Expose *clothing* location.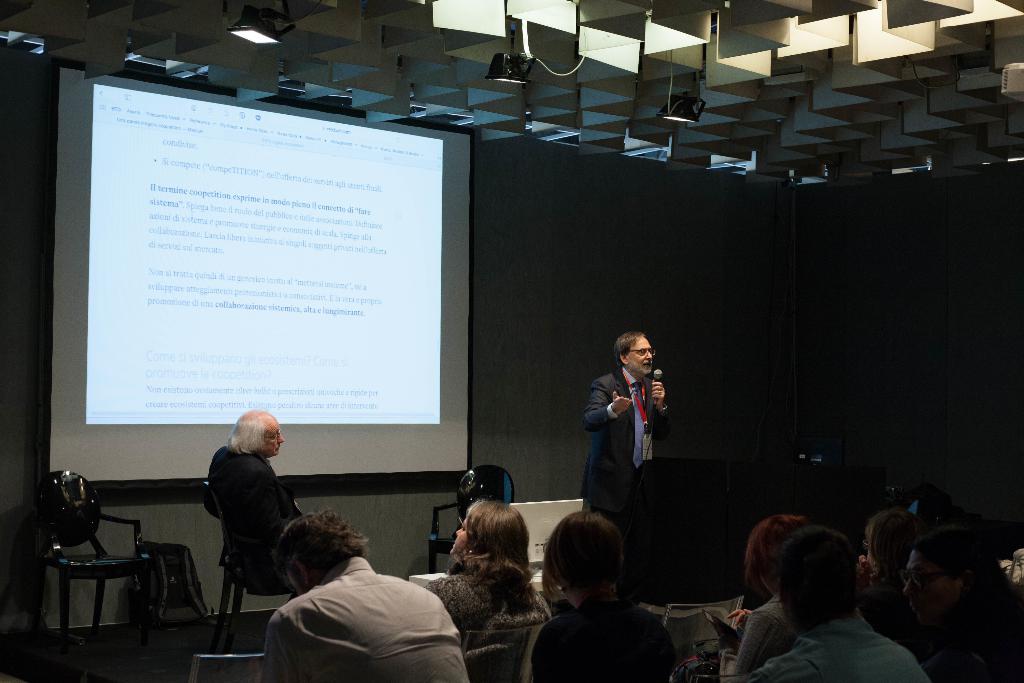
Exposed at Rect(206, 445, 297, 574).
